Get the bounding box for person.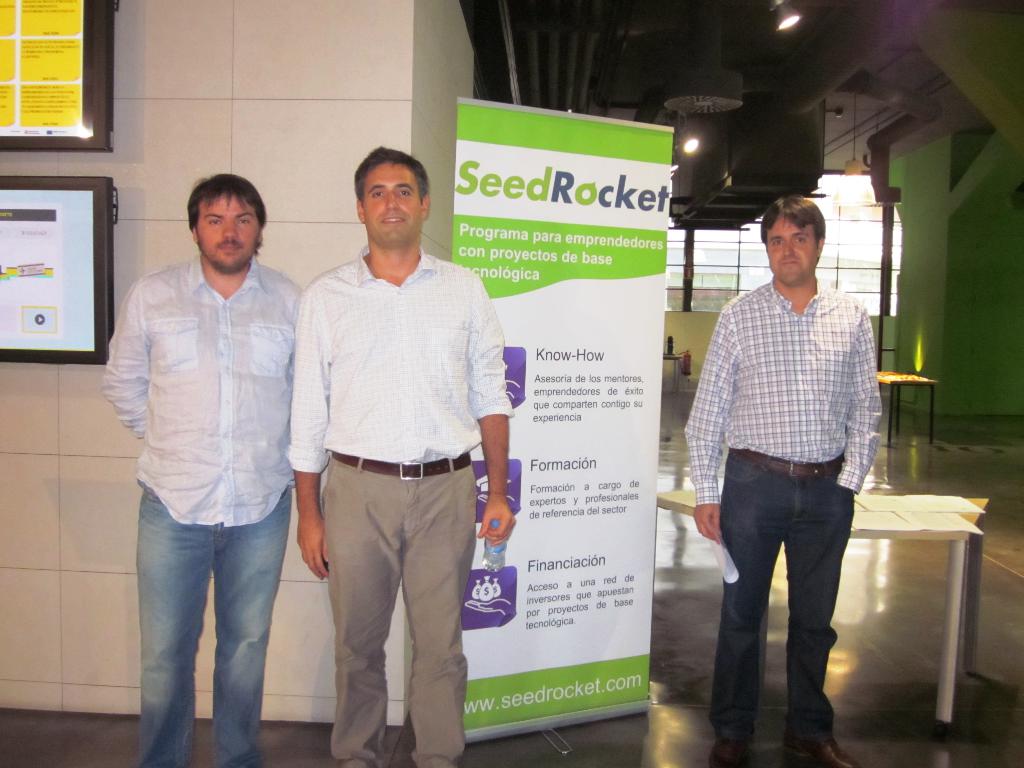
(676,193,883,767).
